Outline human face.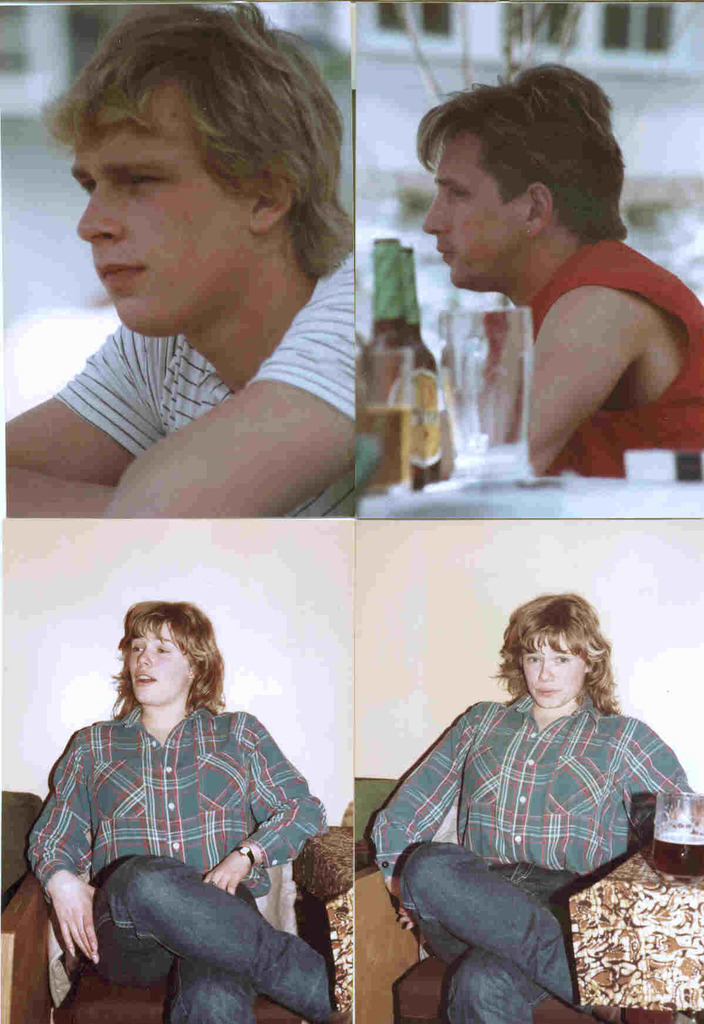
Outline: x1=76, y1=94, x2=261, y2=339.
